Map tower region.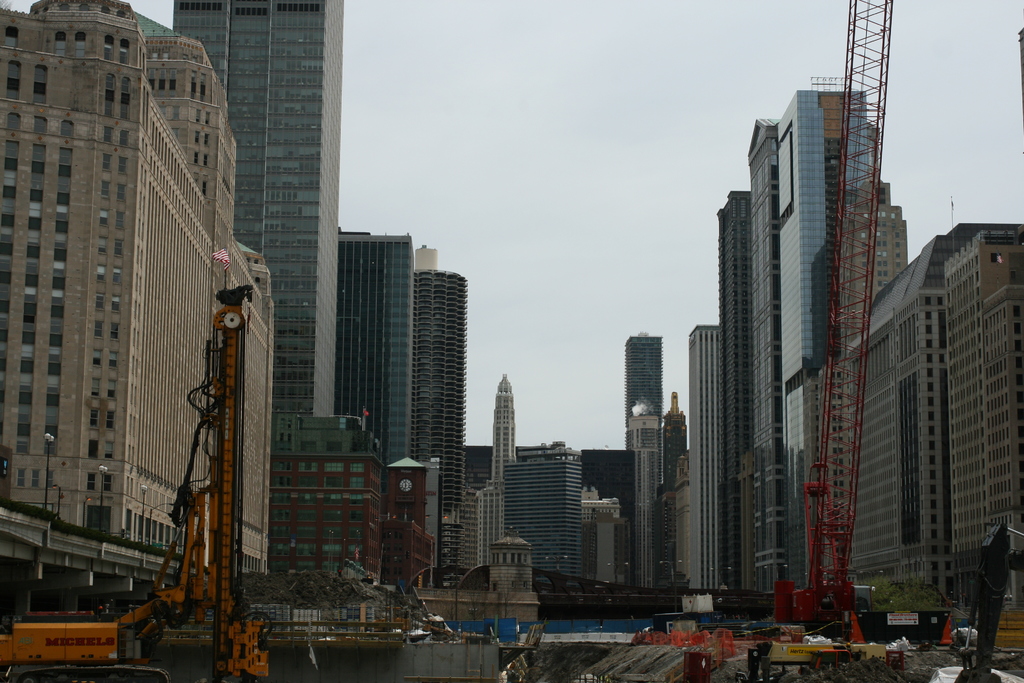
Mapped to 716:183:754:599.
